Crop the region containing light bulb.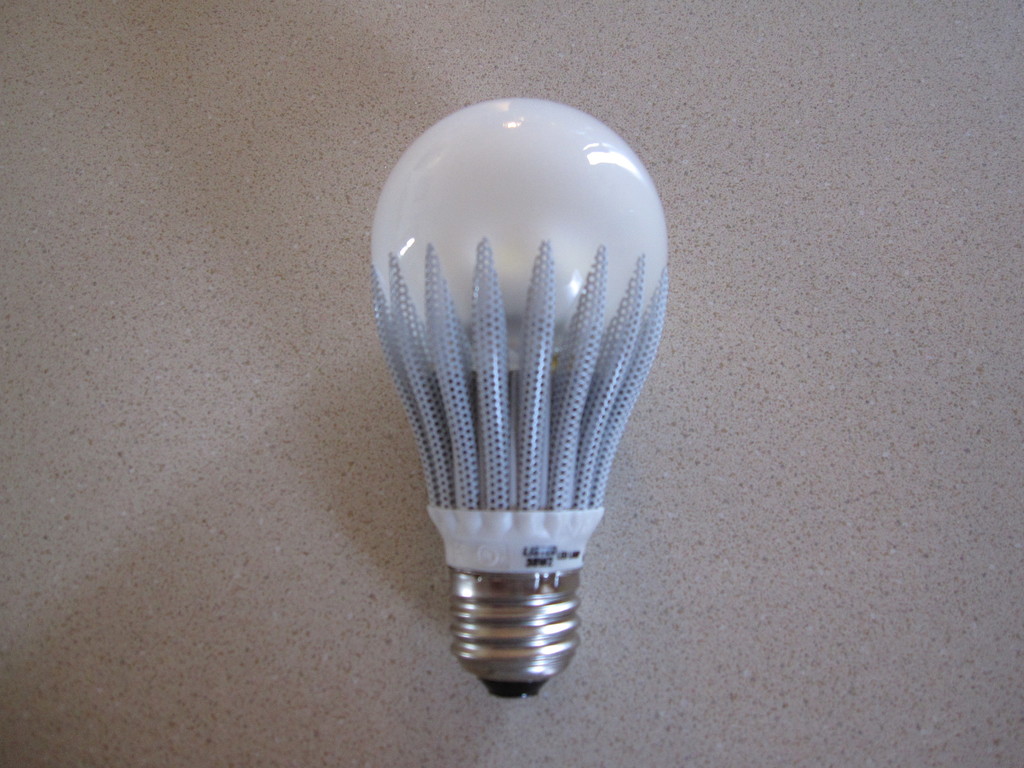
Crop region: rect(367, 97, 671, 699).
